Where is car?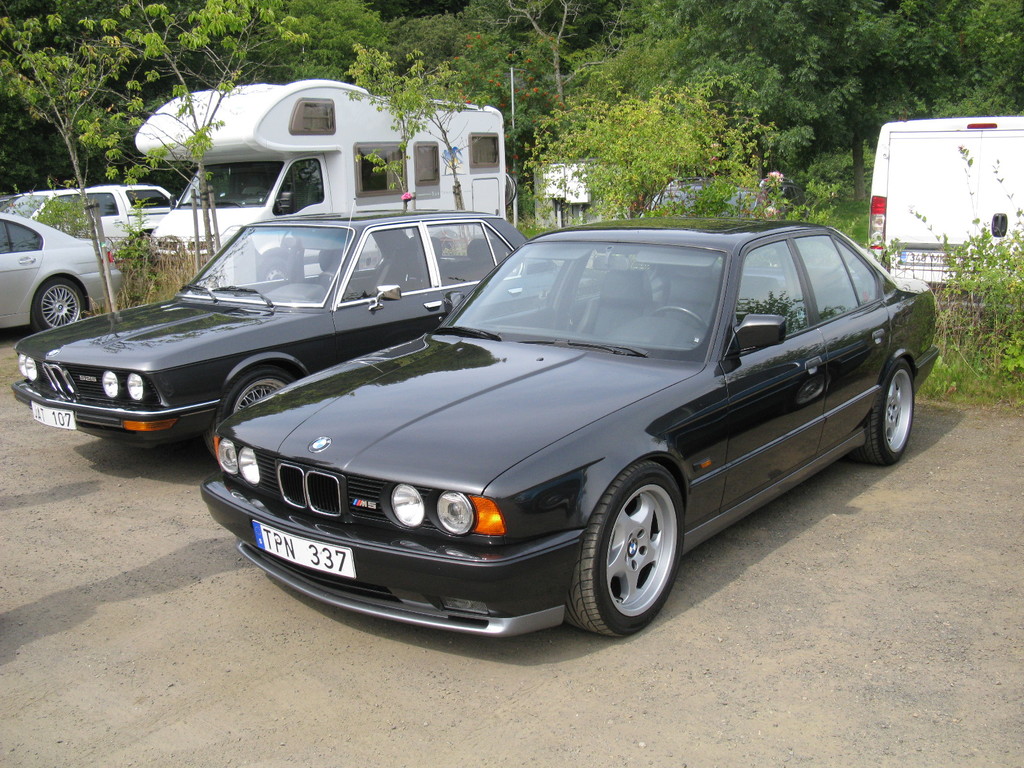
bbox=[6, 207, 537, 460].
